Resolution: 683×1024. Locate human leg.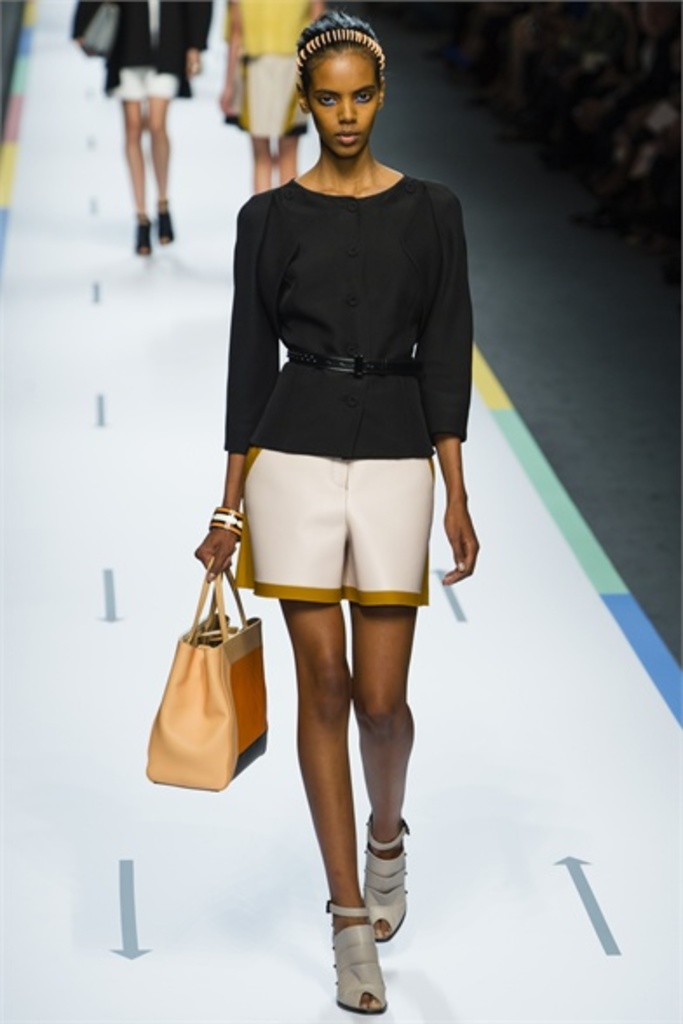
124/66/148/251.
